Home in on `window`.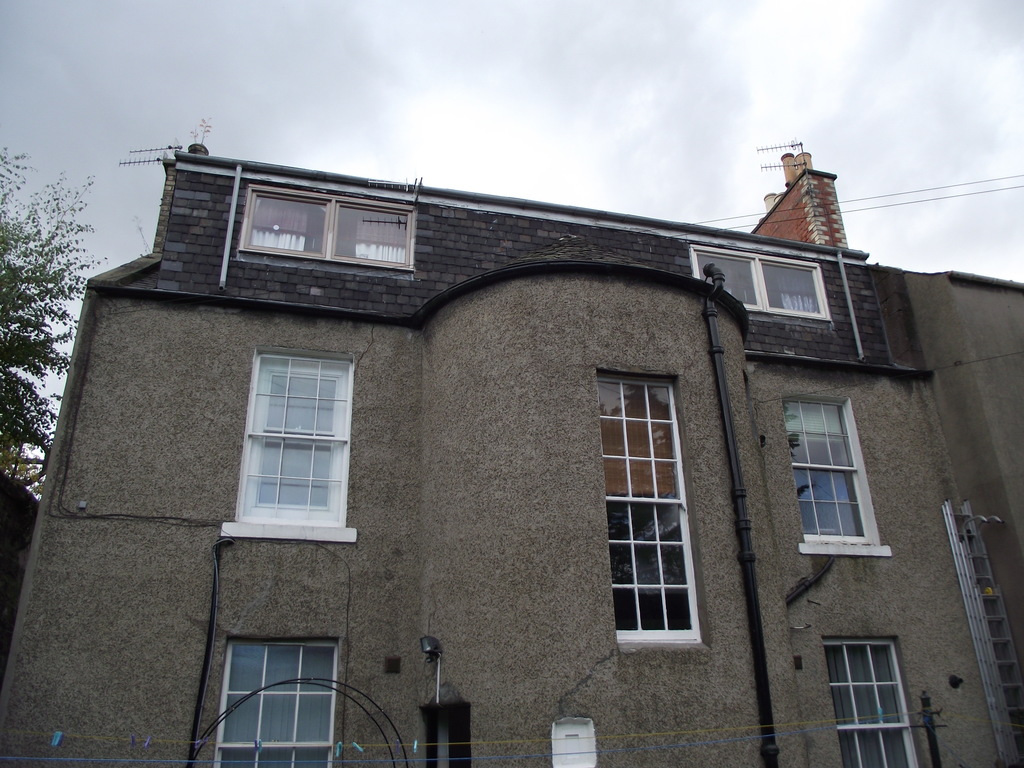
Homed in at left=600, top=373, right=697, bottom=640.
